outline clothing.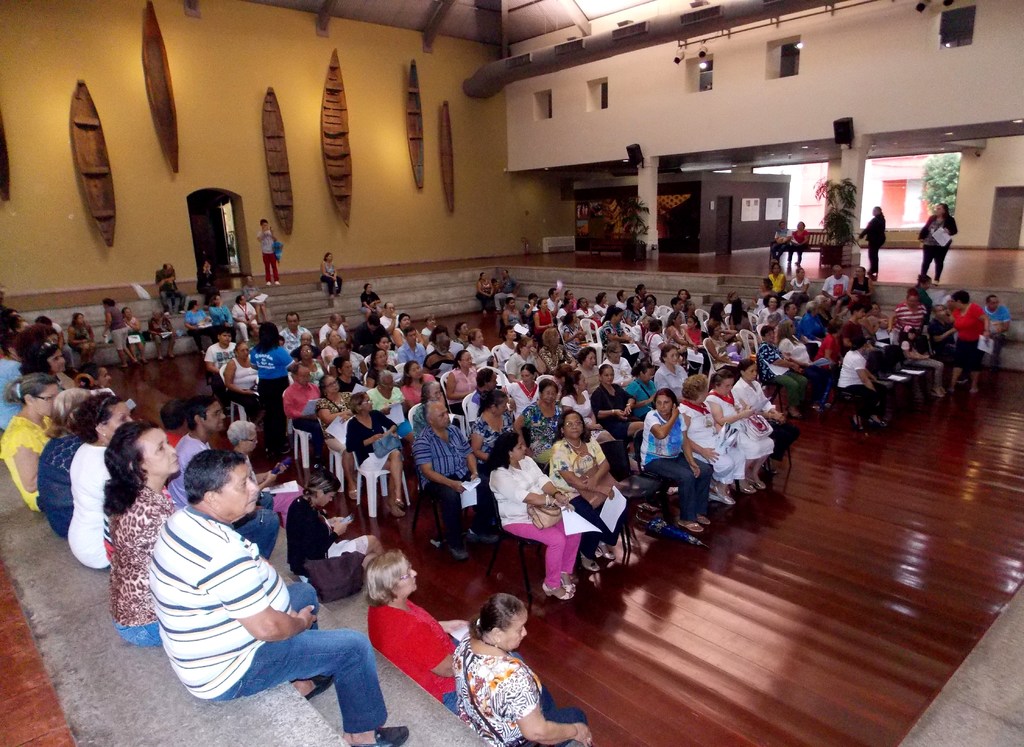
Outline: {"x1": 204, "y1": 302, "x2": 245, "y2": 336}.
